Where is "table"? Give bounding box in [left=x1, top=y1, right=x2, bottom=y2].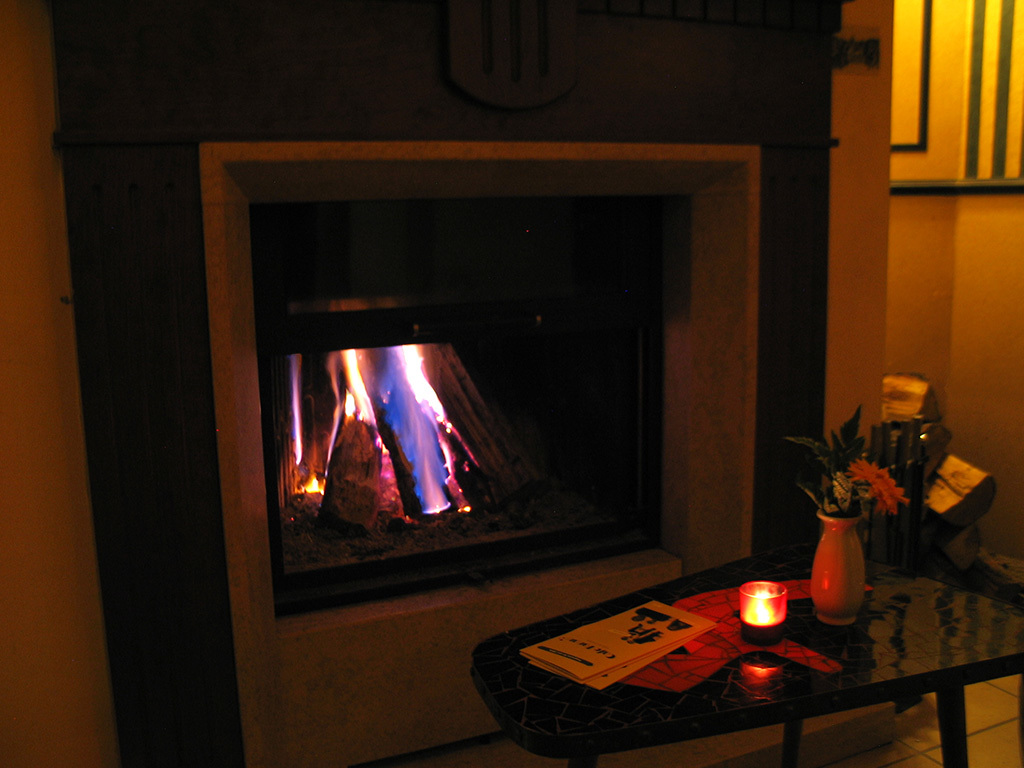
[left=468, top=548, right=1023, bottom=767].
